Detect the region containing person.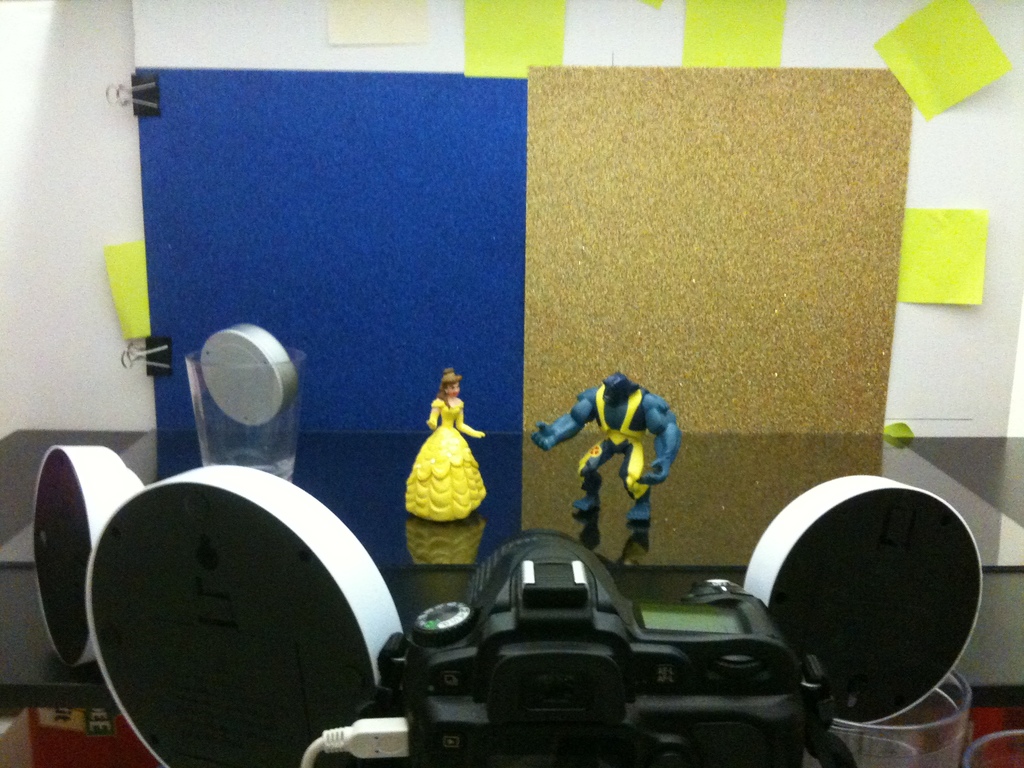
x1=404, y1=372, x2=490, y2=522.
